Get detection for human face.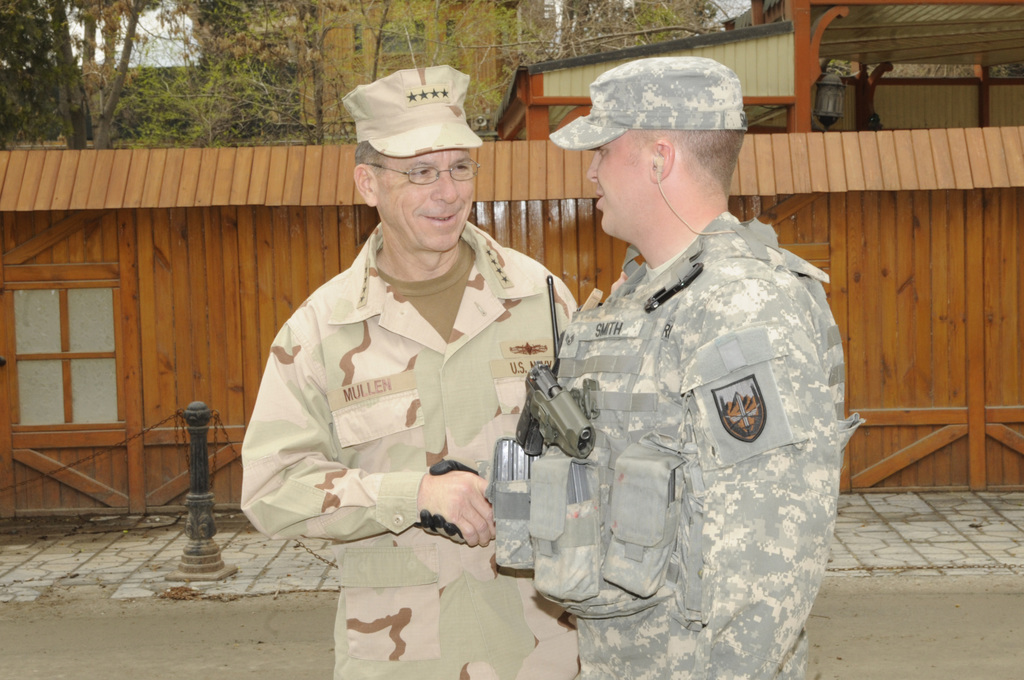
Detection: 586/120/658/240.
